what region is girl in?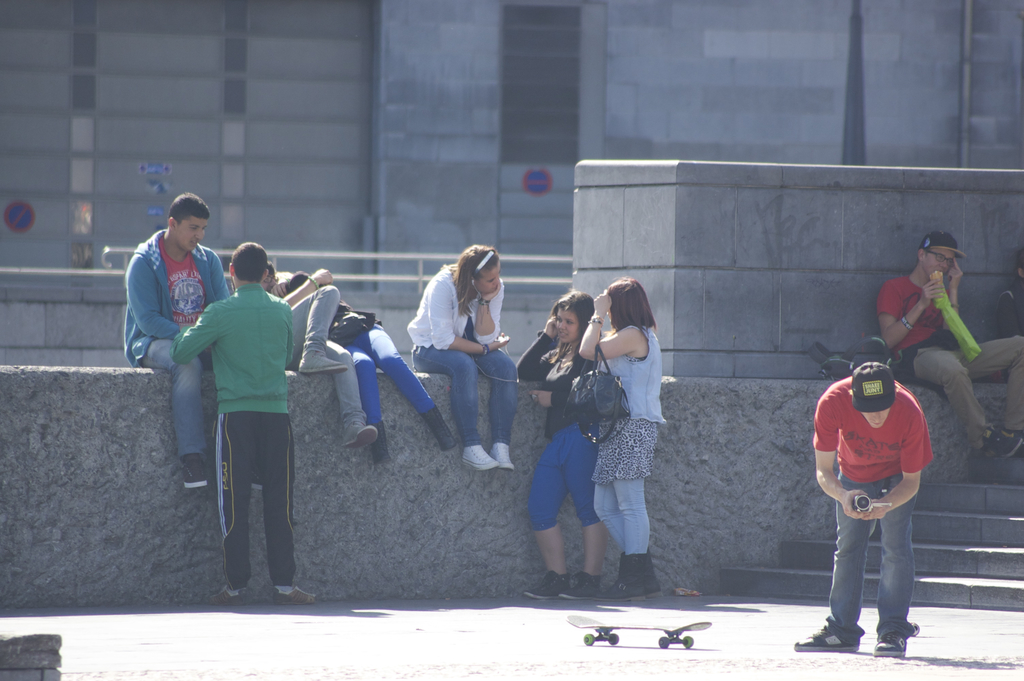
511 286 605 596.
